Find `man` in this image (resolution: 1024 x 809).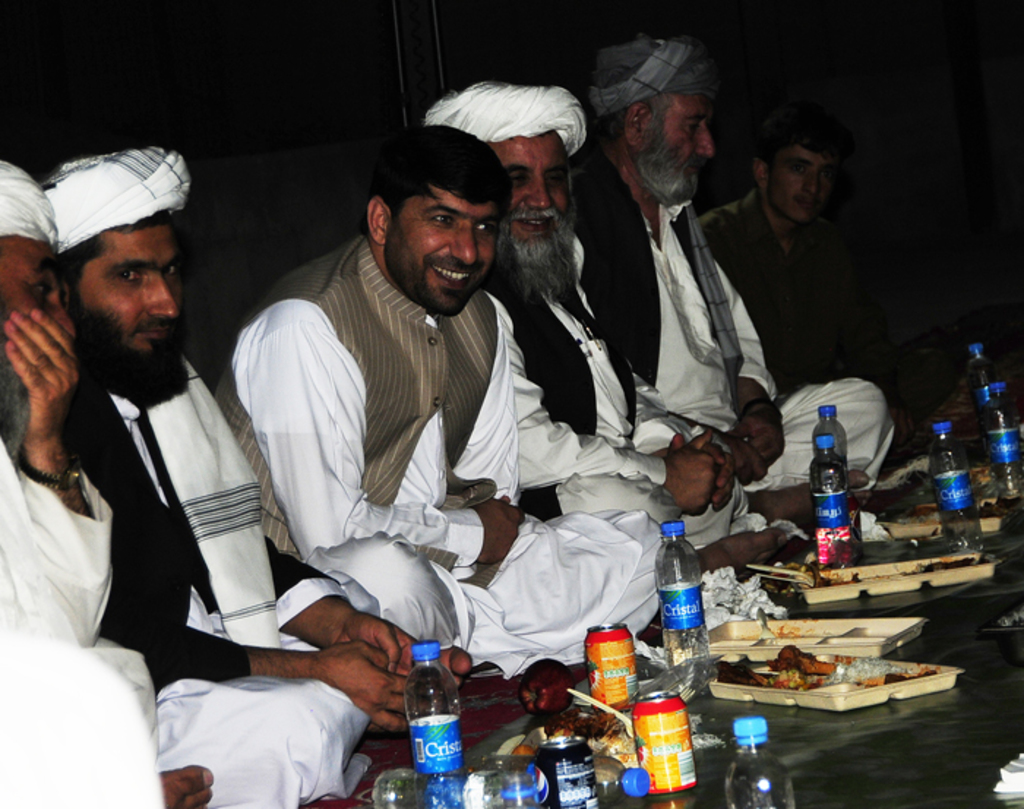
[696, 129, 860, 388].
